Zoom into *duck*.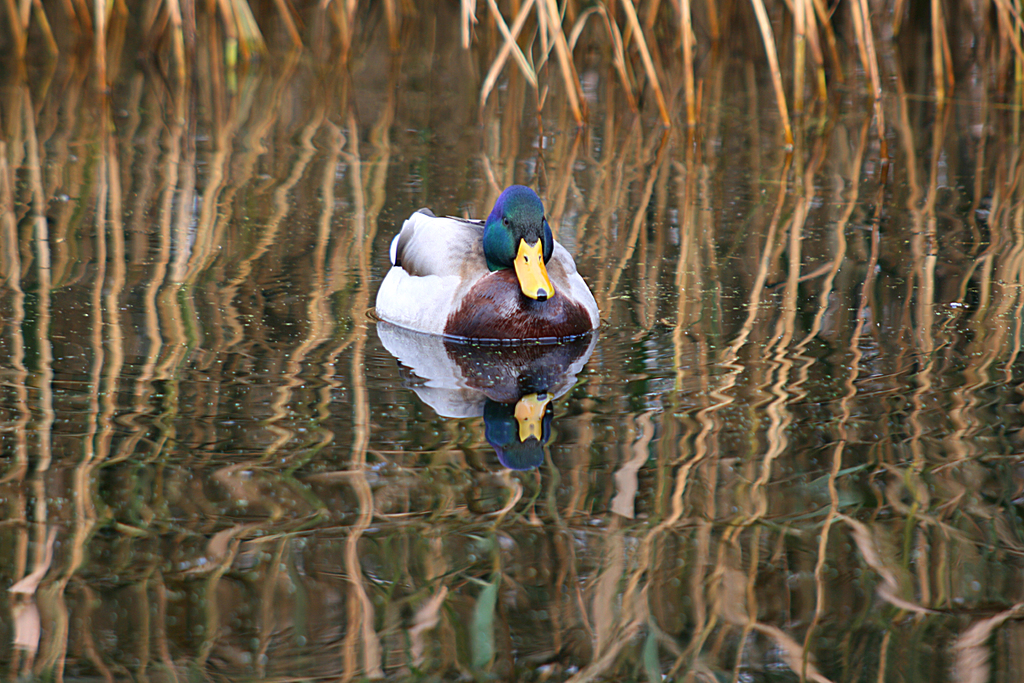
Zoom target: crop(372, 183, 602, 340).
